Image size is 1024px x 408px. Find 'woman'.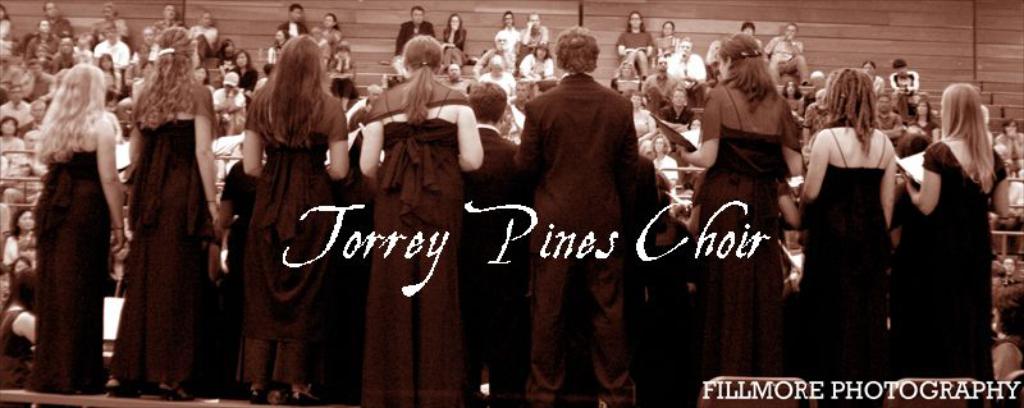
908, 98, 941, 147.
